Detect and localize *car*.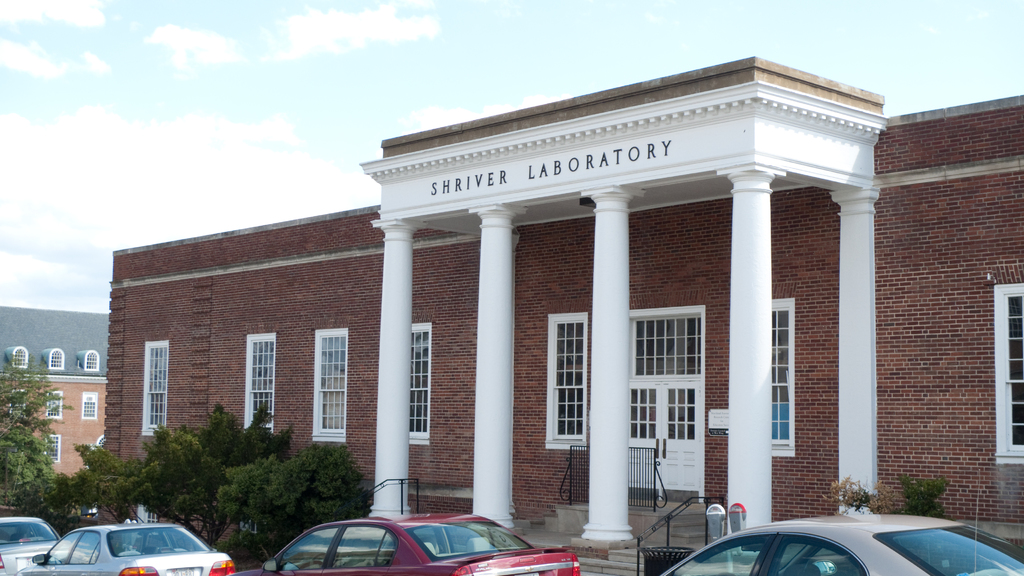
Localized at {"left": 659, "top": 515, "right": 1023, "bottom": 575}.
